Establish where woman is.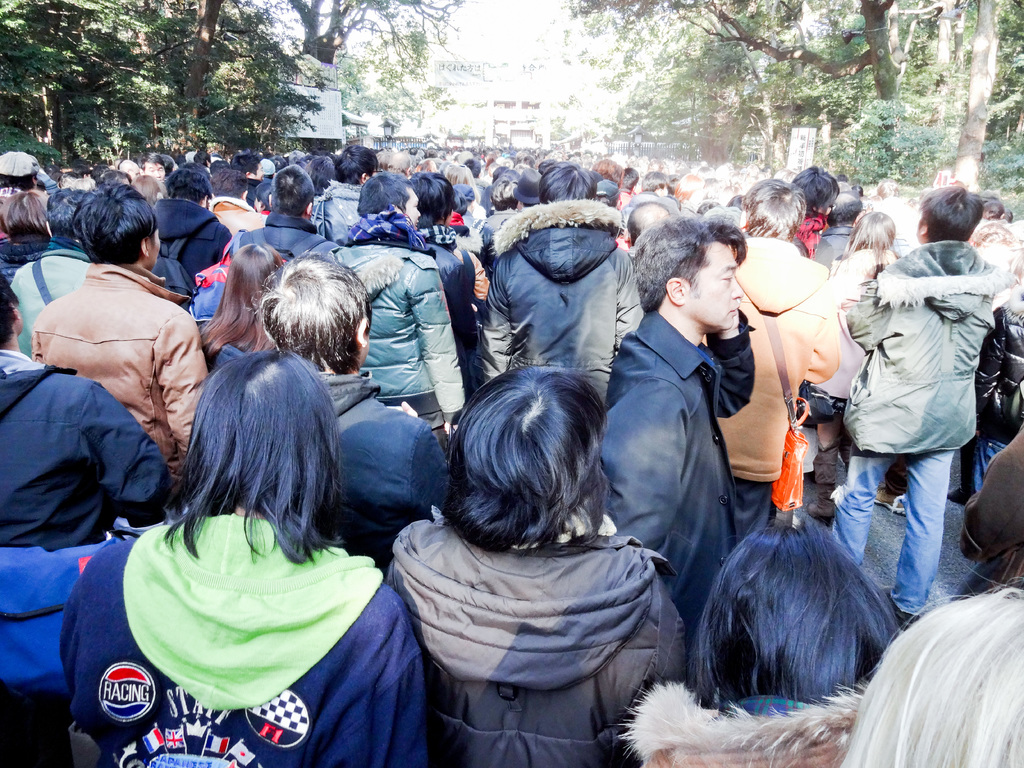
Established at [844,576,1023,767].
